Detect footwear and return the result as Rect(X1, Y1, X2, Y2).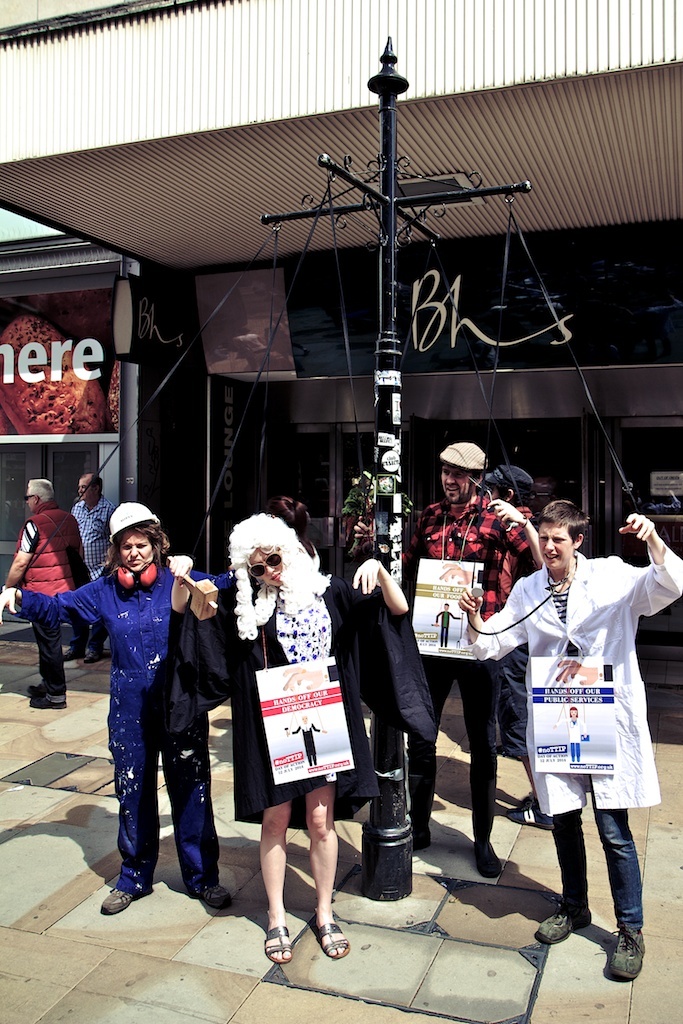
Rect(64, 645, 83, 663).
